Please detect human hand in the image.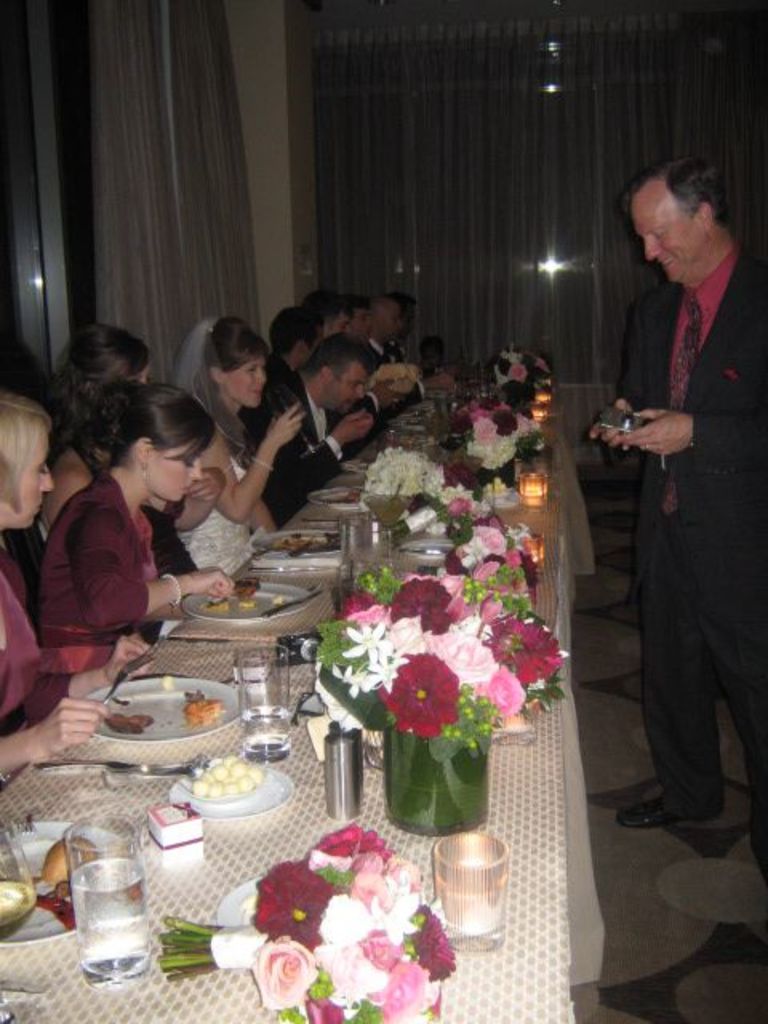
l=11, t=691, r=112, b=755.
